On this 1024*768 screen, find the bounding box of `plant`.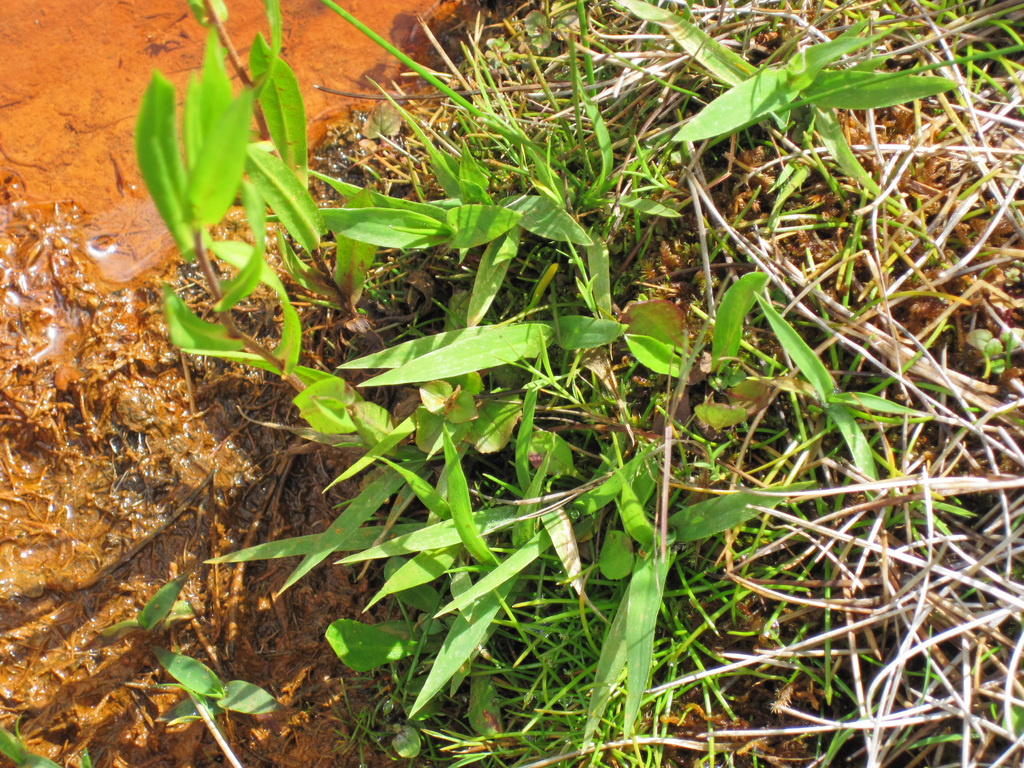
Bounding box: detection(0, 730, 115, 767).
